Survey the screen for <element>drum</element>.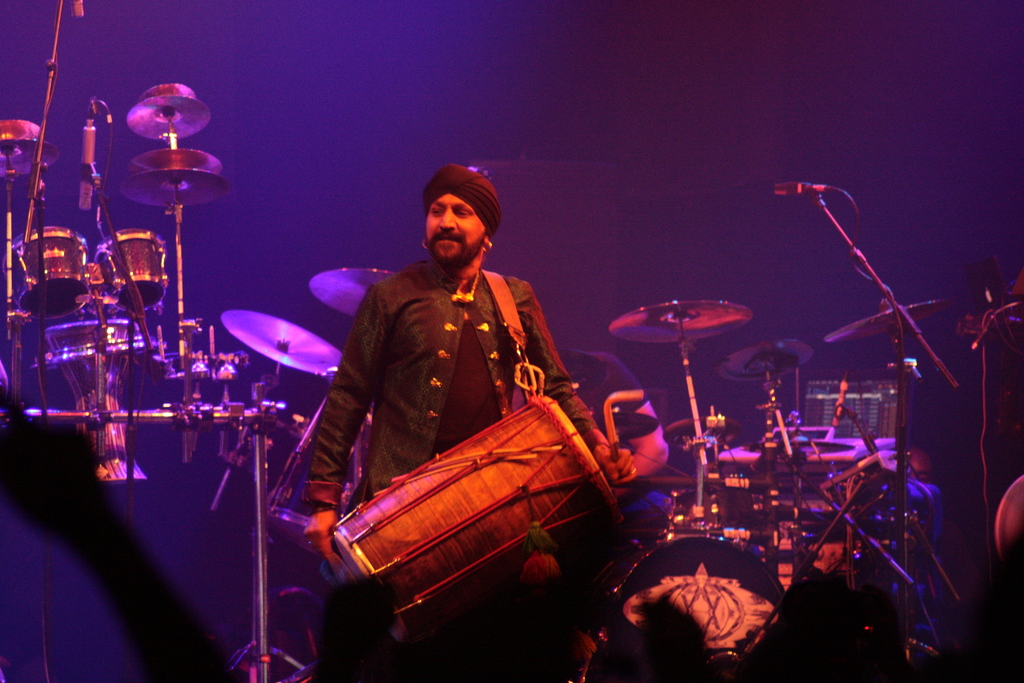
Survey found: BBox(94, 228, 166, 308).
